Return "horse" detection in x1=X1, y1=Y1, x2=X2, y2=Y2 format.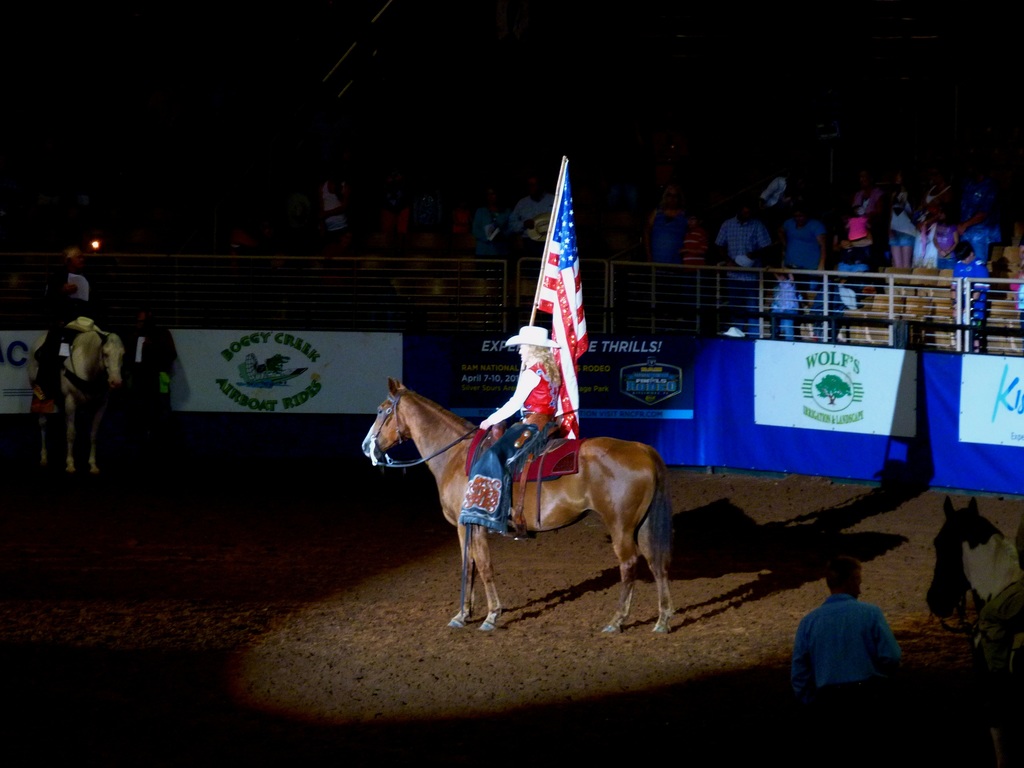
x1=924, y1=491, x2=1023, y2=767.
